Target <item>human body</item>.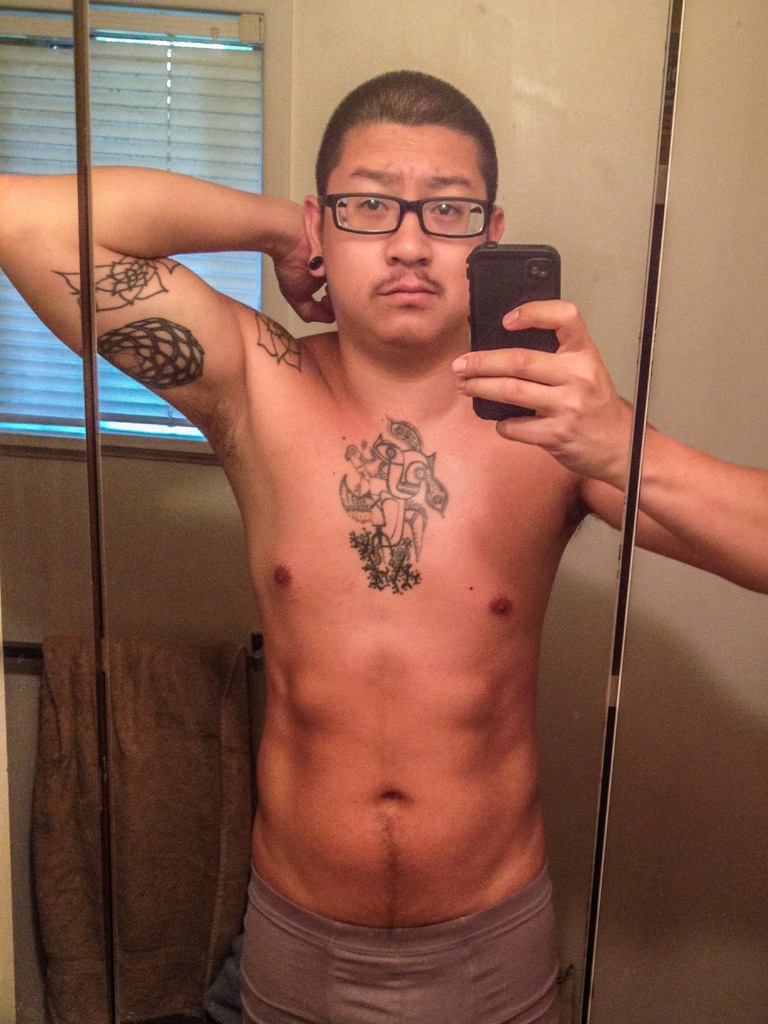
Target region: BBox(0, 70, 767, 1023).
